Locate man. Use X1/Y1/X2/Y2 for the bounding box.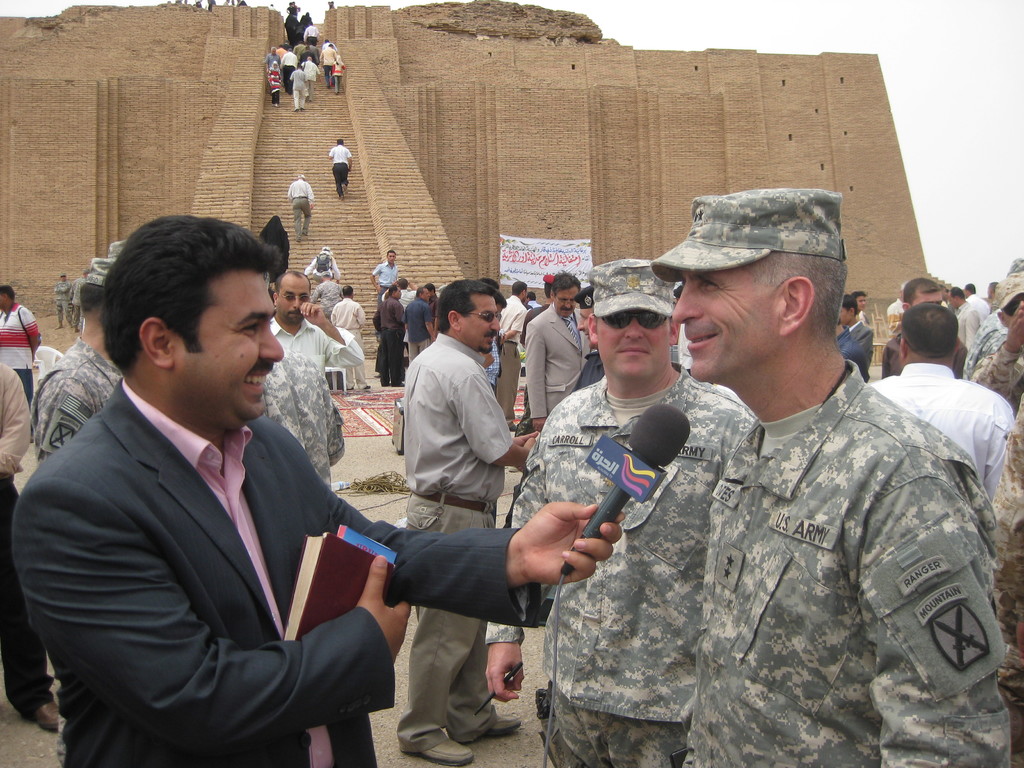
504/275/525/432.
